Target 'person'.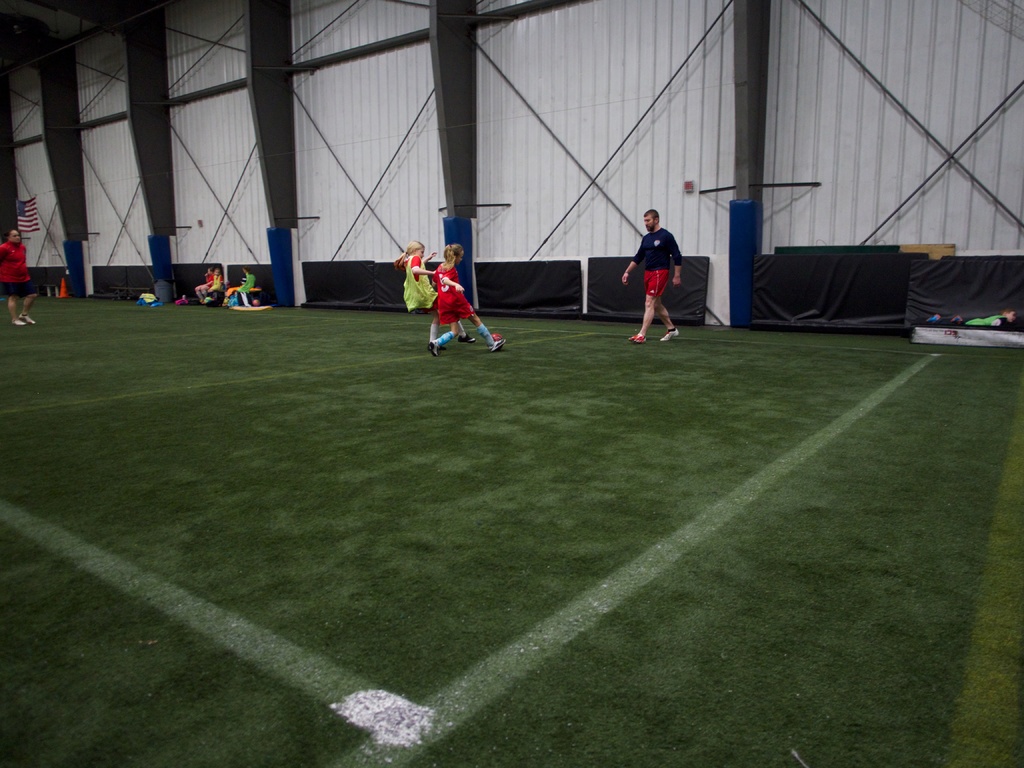
Target region: (x1=0, y1=220, x2=38, y2=330).
